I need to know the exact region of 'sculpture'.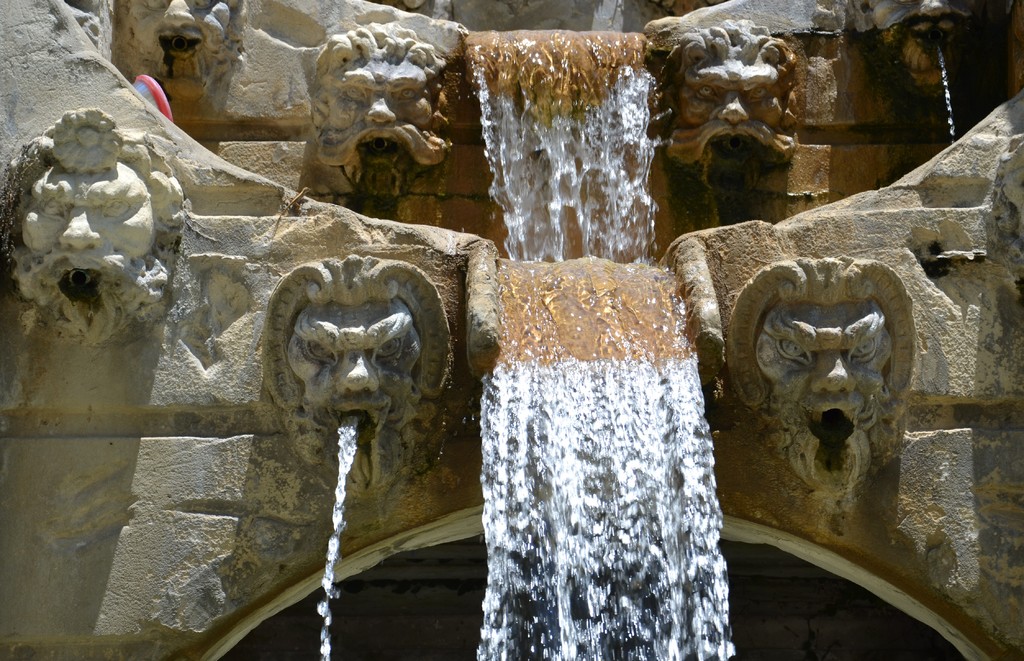
Region: 662/17/801/165.
